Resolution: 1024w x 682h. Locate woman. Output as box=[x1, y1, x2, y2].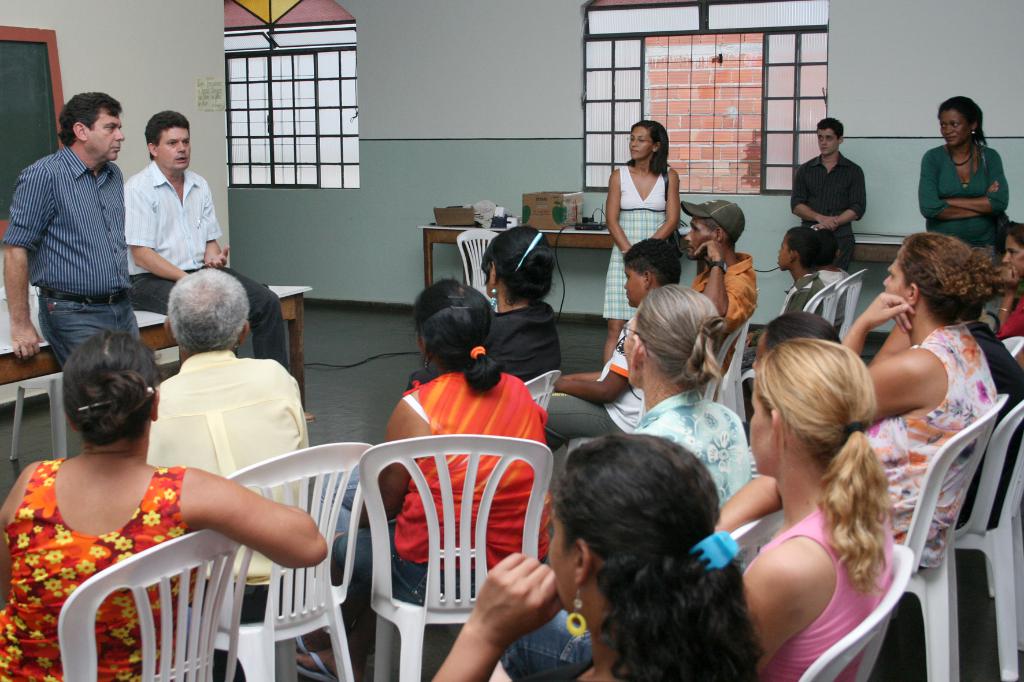
box=[622, 283, 758, 517].
